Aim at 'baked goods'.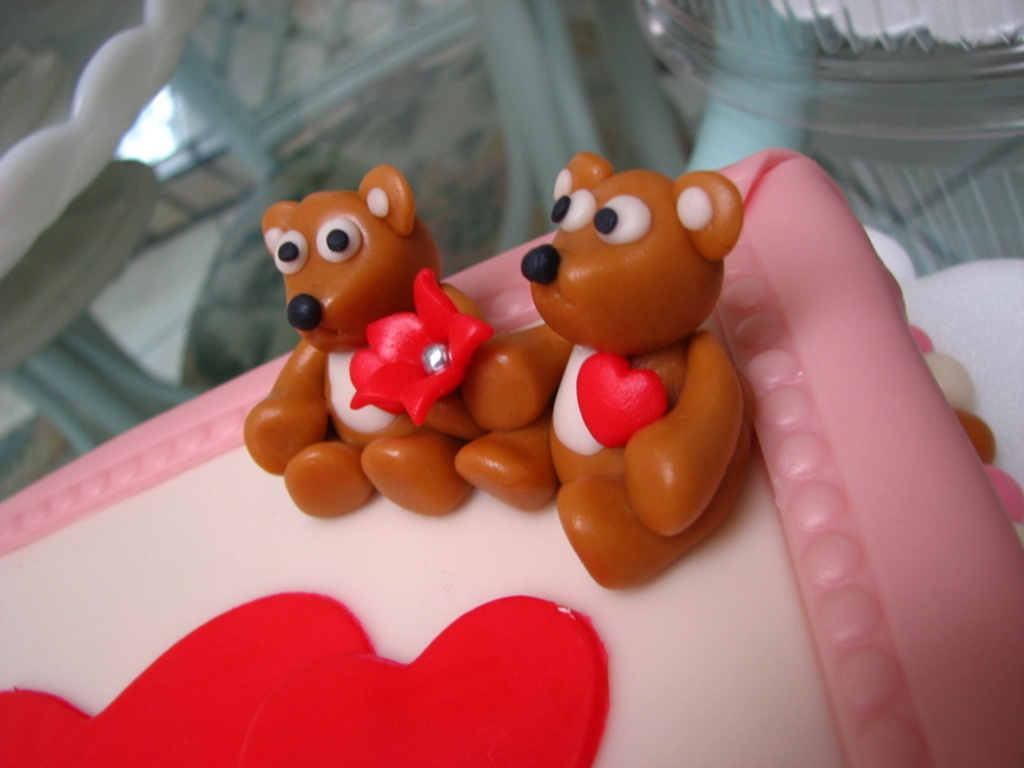
Aimed at bbox=[0, 143, 1023, 767].
